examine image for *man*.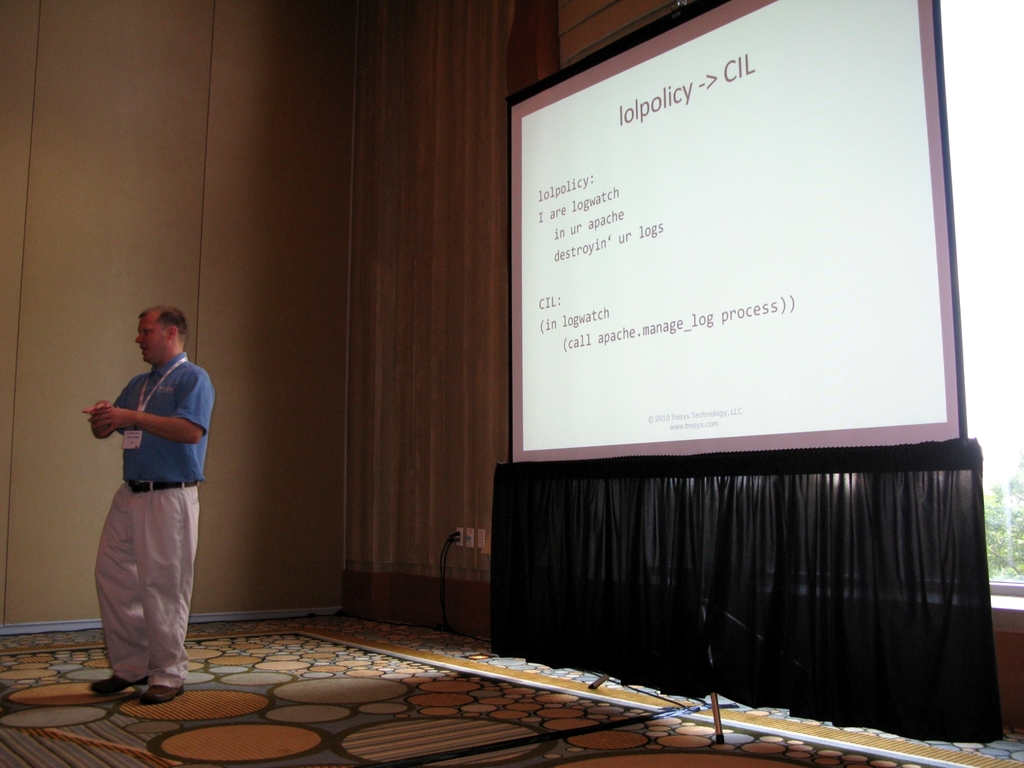
Examination result: (77, 301, 212, 708).
